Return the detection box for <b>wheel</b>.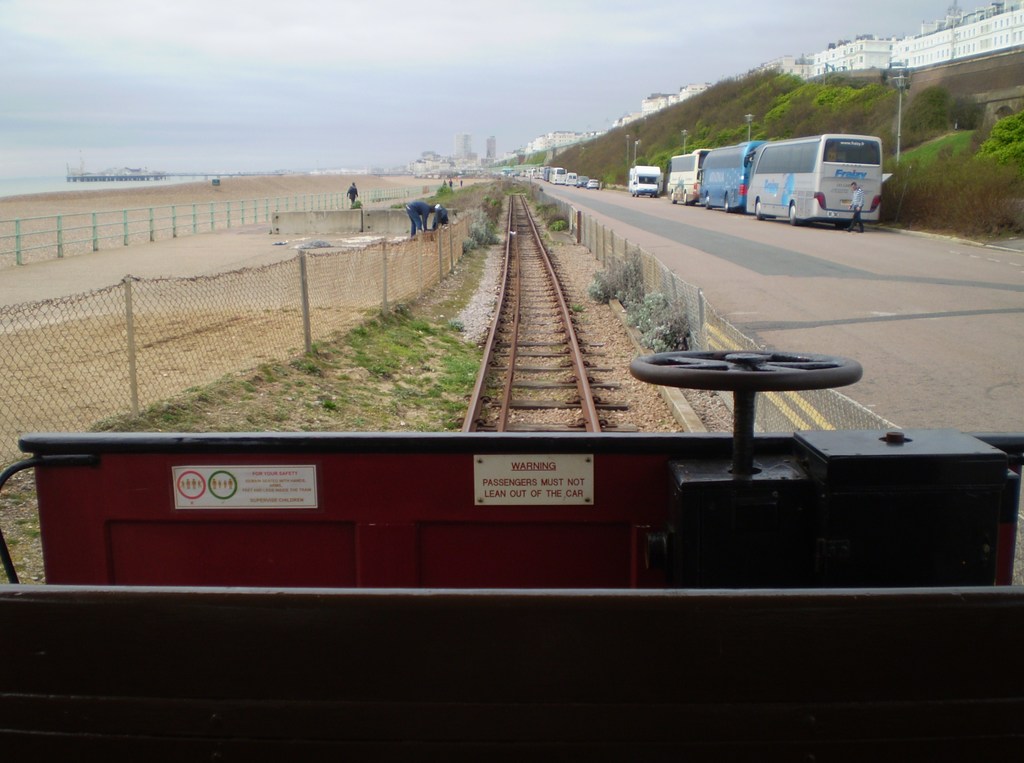
bbox(721, 194, 733, 211).
